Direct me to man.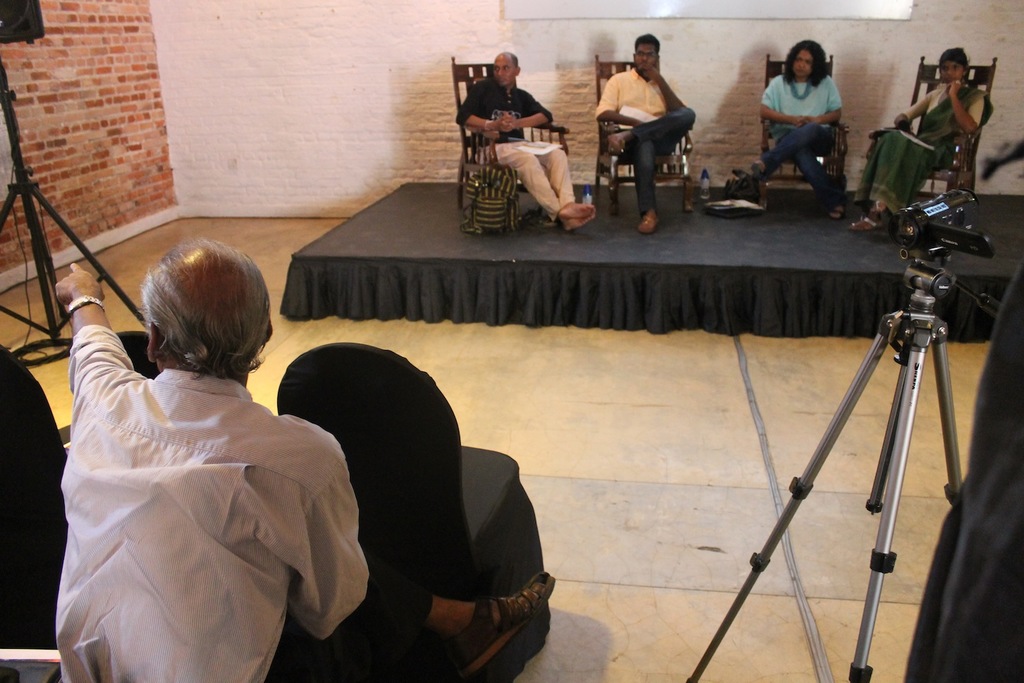
Direction: left=457, top=49, right=598, bottom=237.
